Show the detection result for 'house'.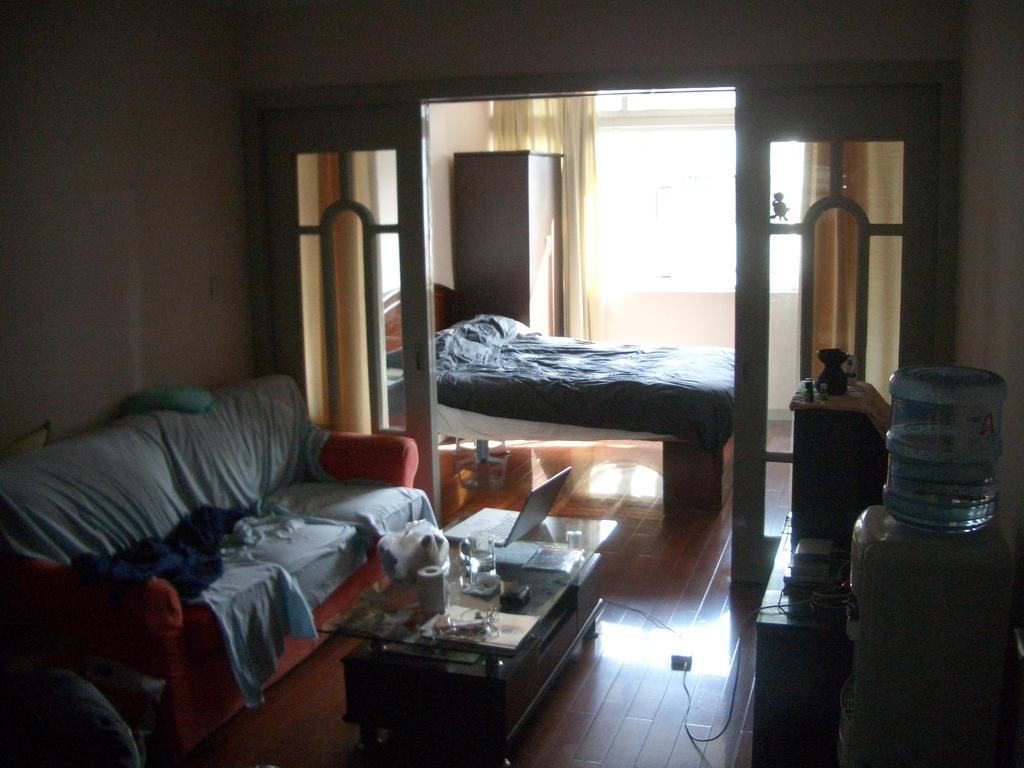
BBox(1, 19, 994, 767).
